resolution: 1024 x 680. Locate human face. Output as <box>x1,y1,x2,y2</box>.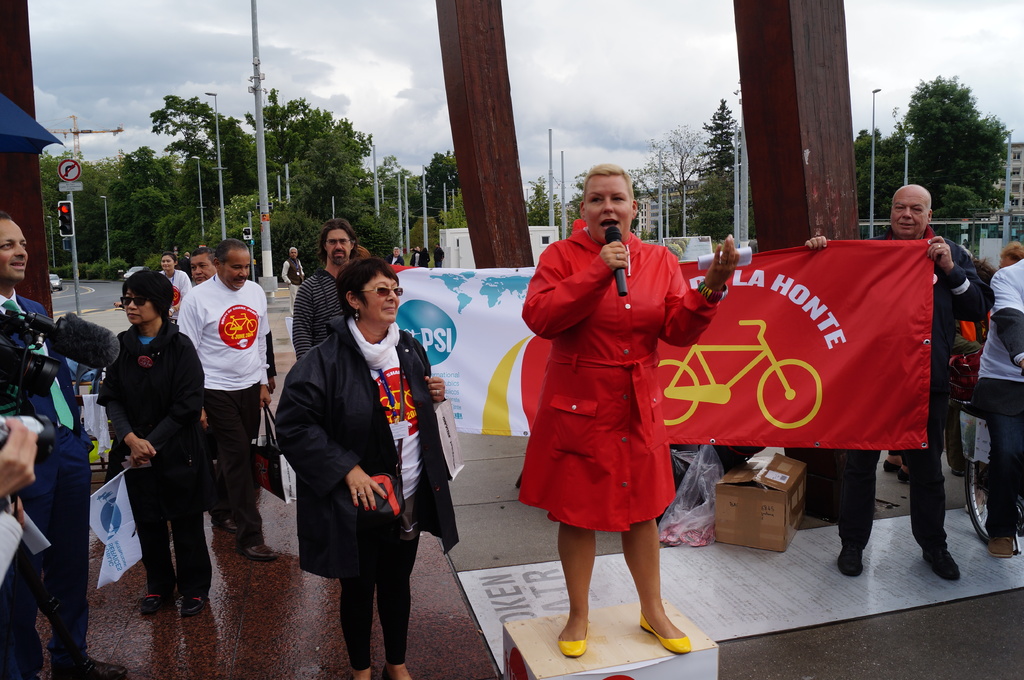
<box>358,273,402,323</box>.
